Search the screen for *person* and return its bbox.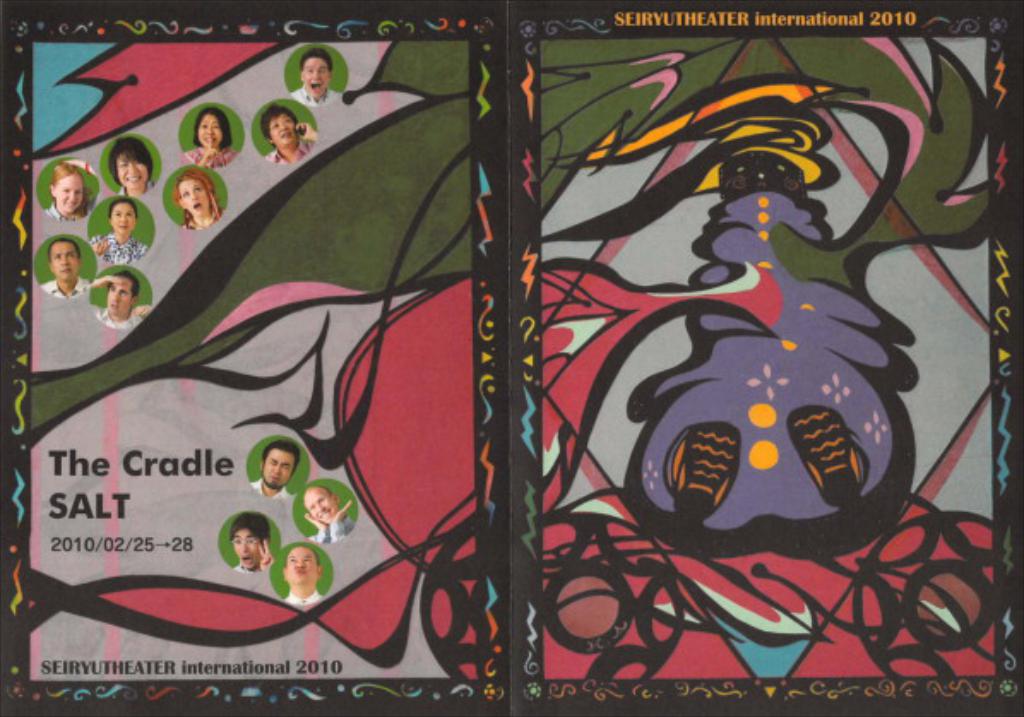
Found: {"x1": 301, "y1": 483, "x2": 354, "y2": 542}.
